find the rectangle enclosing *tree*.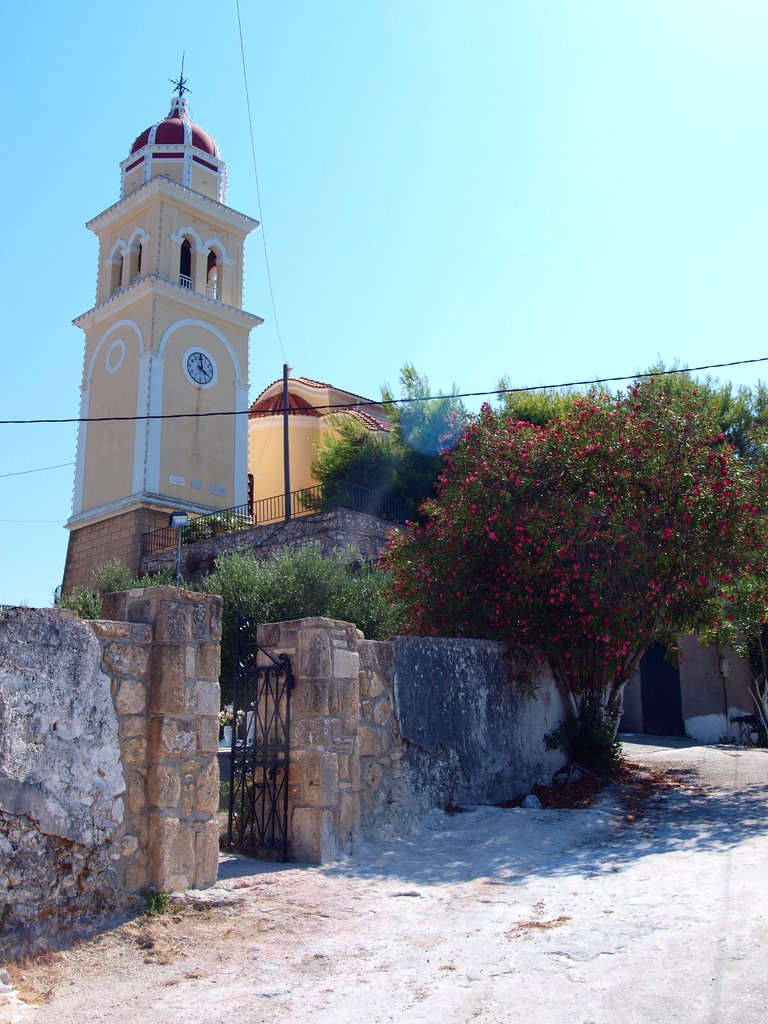
293, 410, 456, 528.
